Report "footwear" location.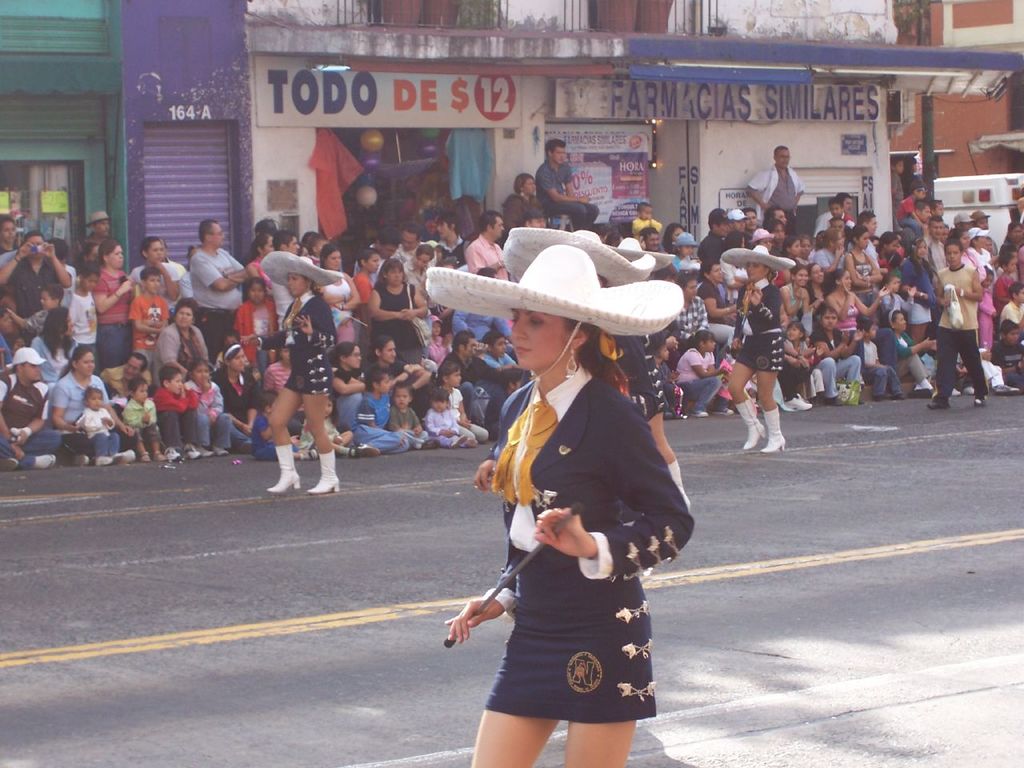
Report: 184 444 198 458.
